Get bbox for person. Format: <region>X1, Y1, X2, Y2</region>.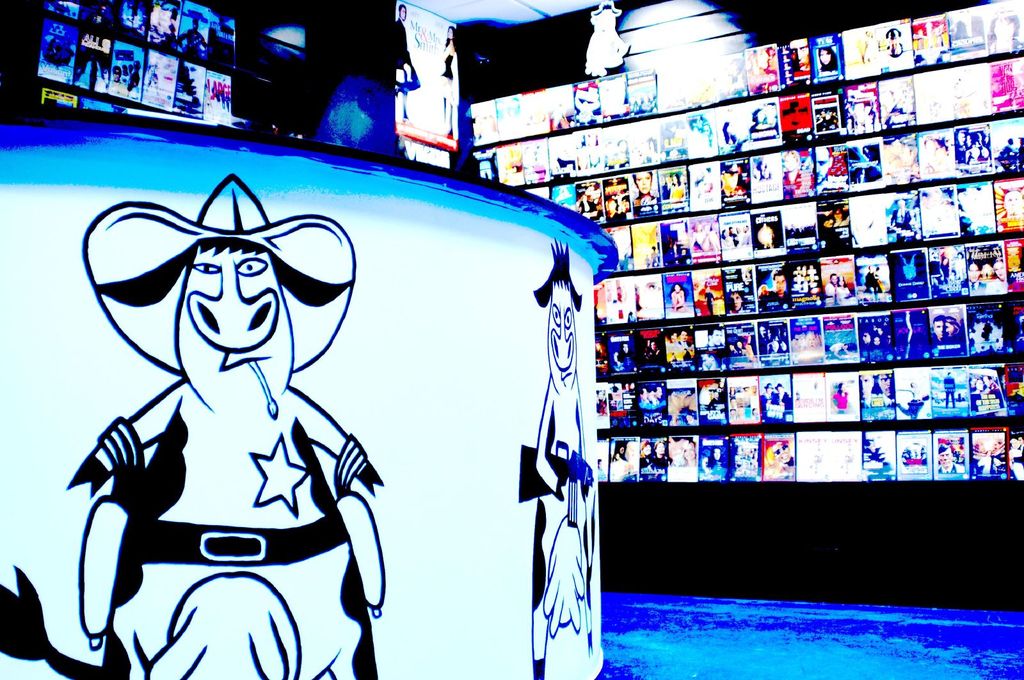
<region>875, 372, 895, 411</region>.
